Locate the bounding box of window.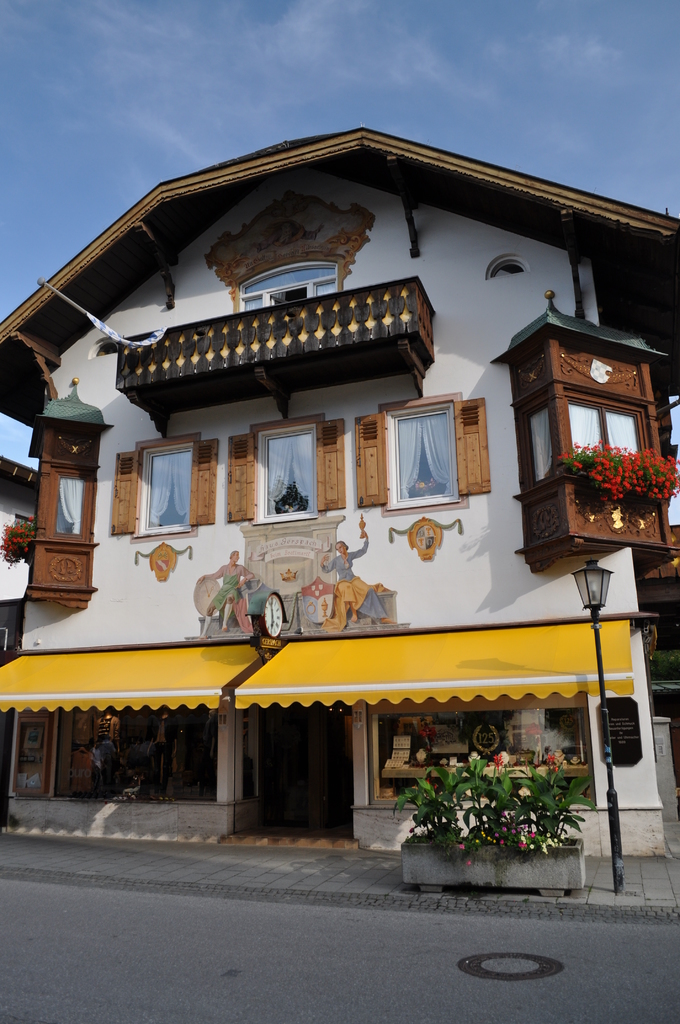
Bounding box: 112, 433, 215, 532.
